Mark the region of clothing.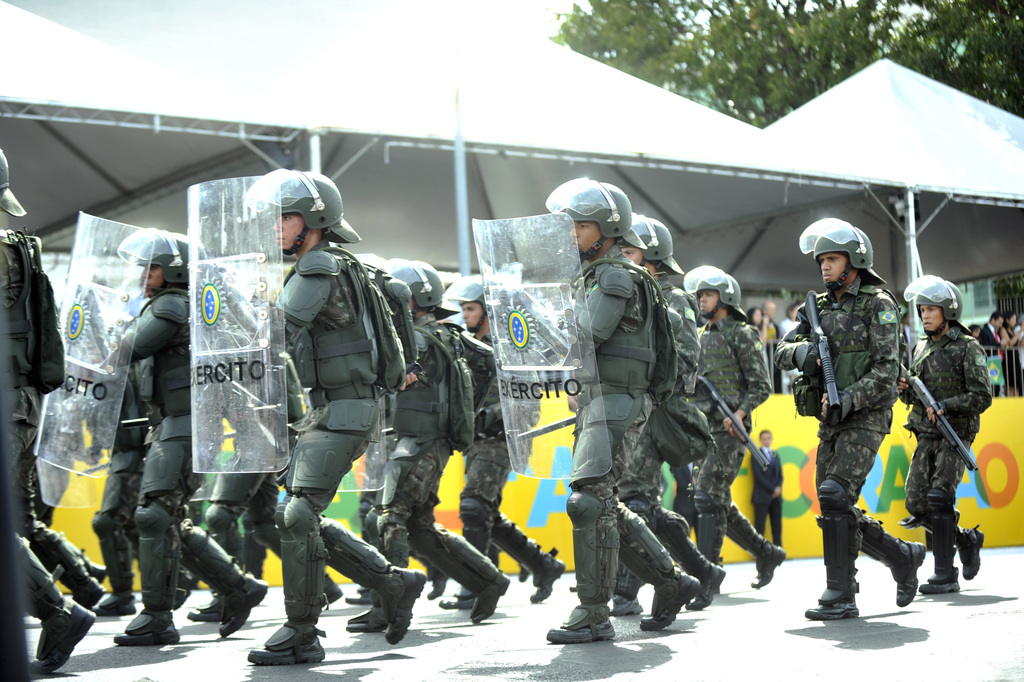
Region: detection(386, 316, 493, 593).
